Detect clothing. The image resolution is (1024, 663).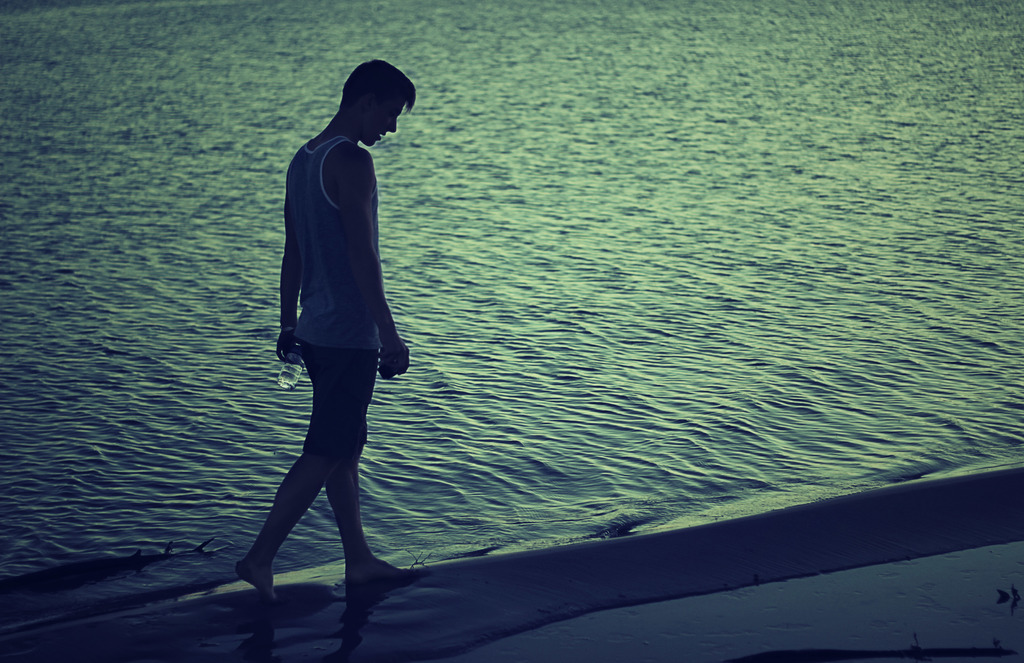
(x1=269, y1=106, x2=409, y2=443).
